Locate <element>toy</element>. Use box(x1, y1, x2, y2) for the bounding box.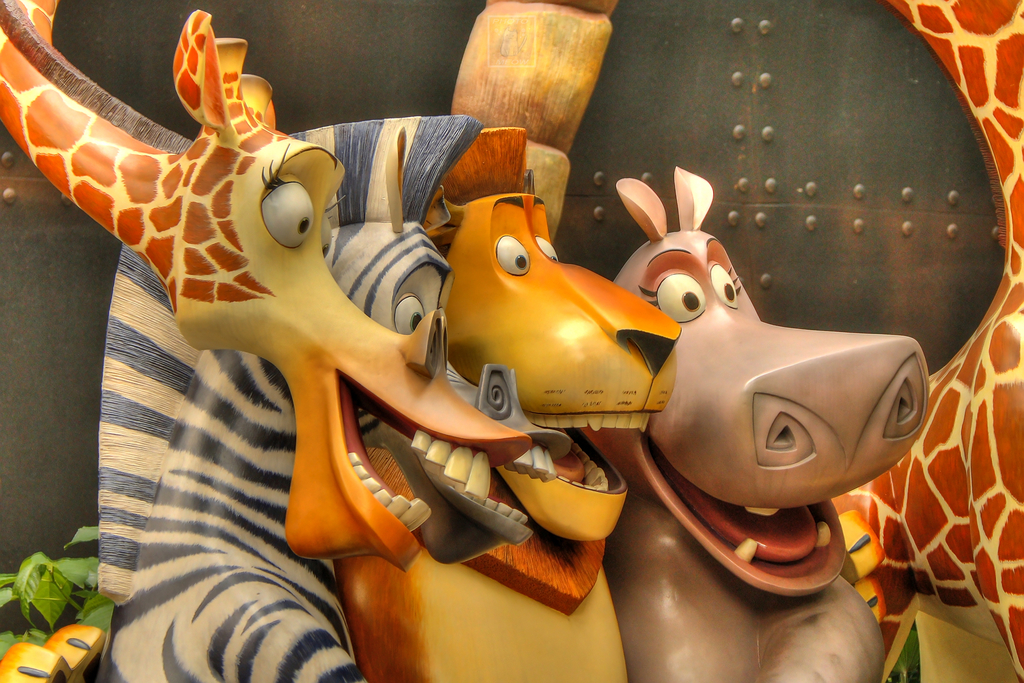
box(580, 193, 959, 604).
